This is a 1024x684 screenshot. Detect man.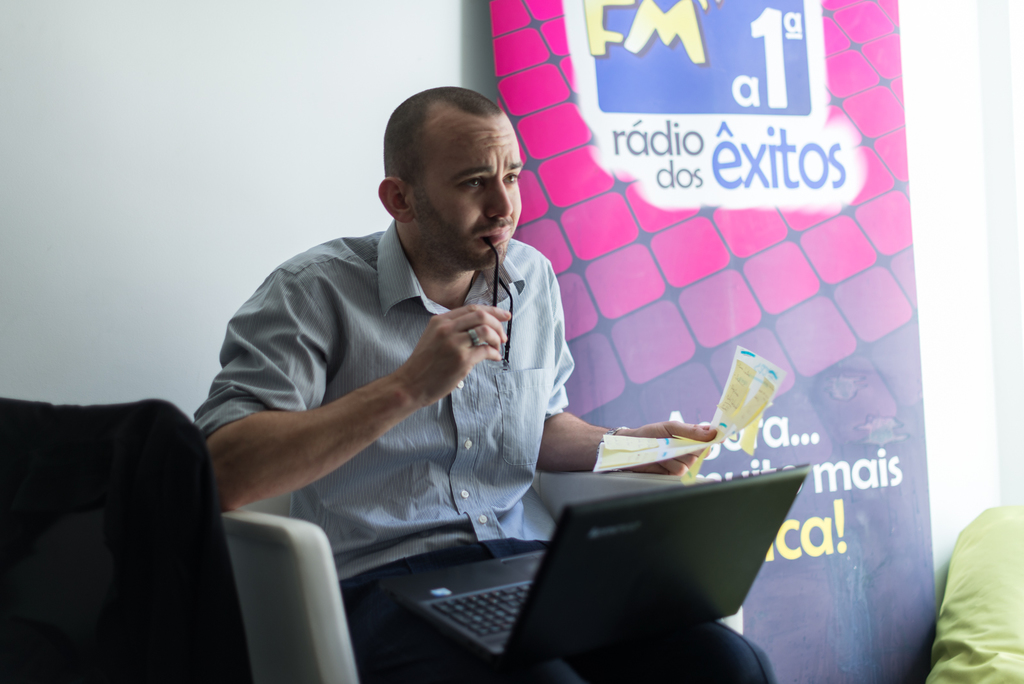
<region>193, 85, 774, 683</region>.
